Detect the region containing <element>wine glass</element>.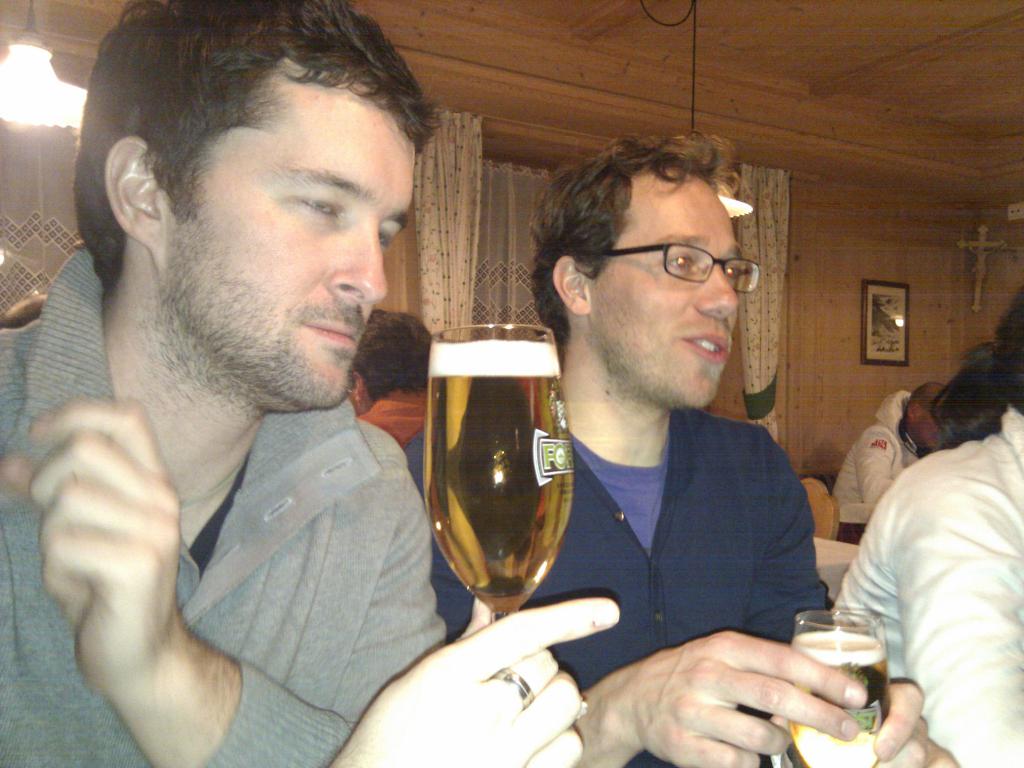
left=795, top=605, right=888, bottom=767.
